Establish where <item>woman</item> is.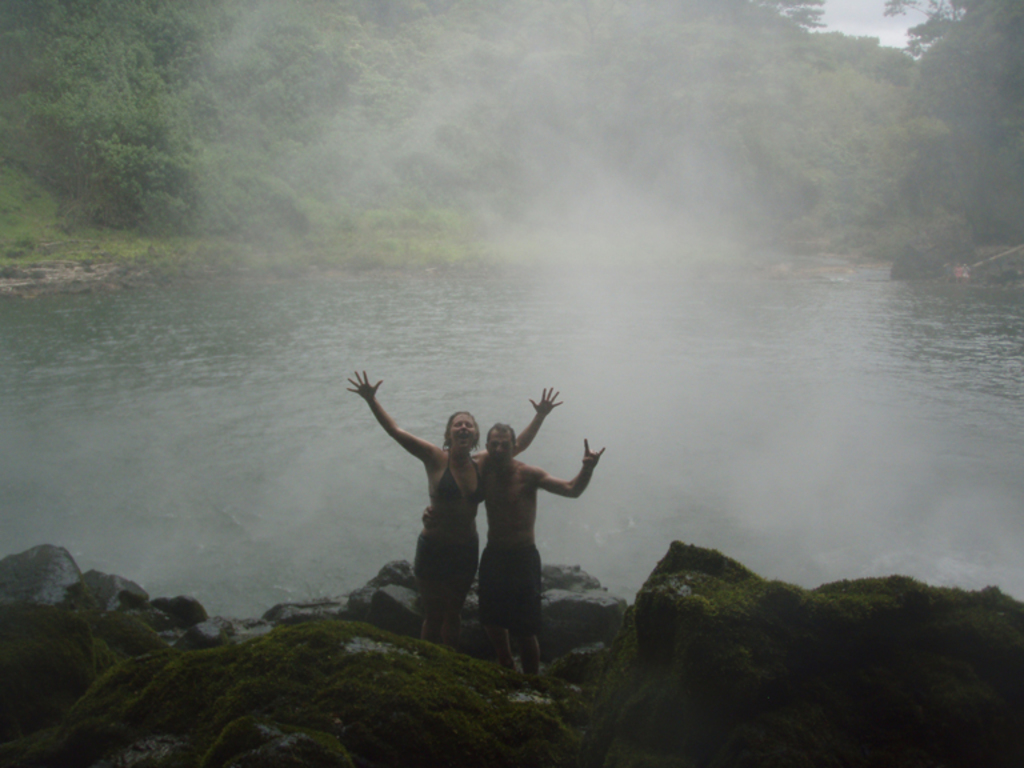
Established at BBox(345, 369, 565, 645).
